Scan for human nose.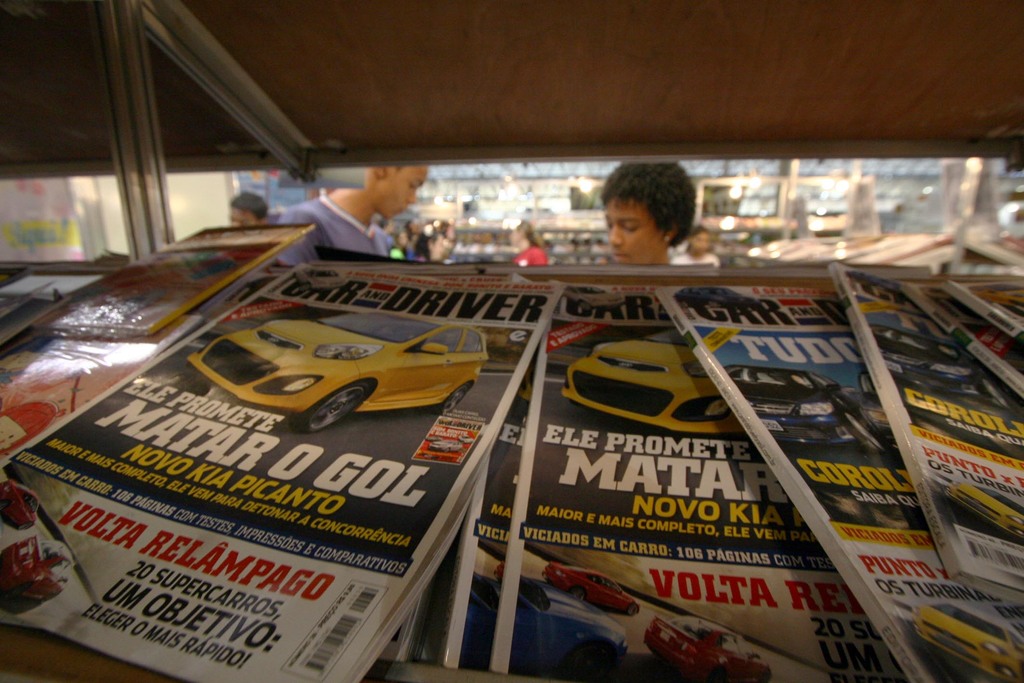
Scan result: bbox=[606, 226, 623, 249].
